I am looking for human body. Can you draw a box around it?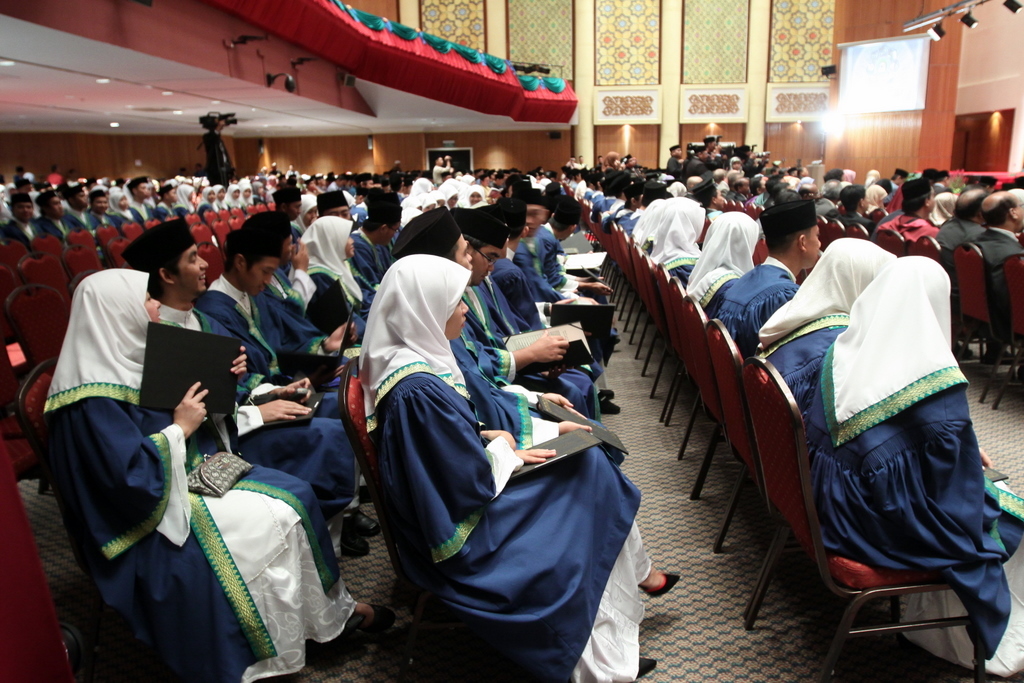
Sure, the bounding box is left=42, top=272, right=382, bottom=682.
